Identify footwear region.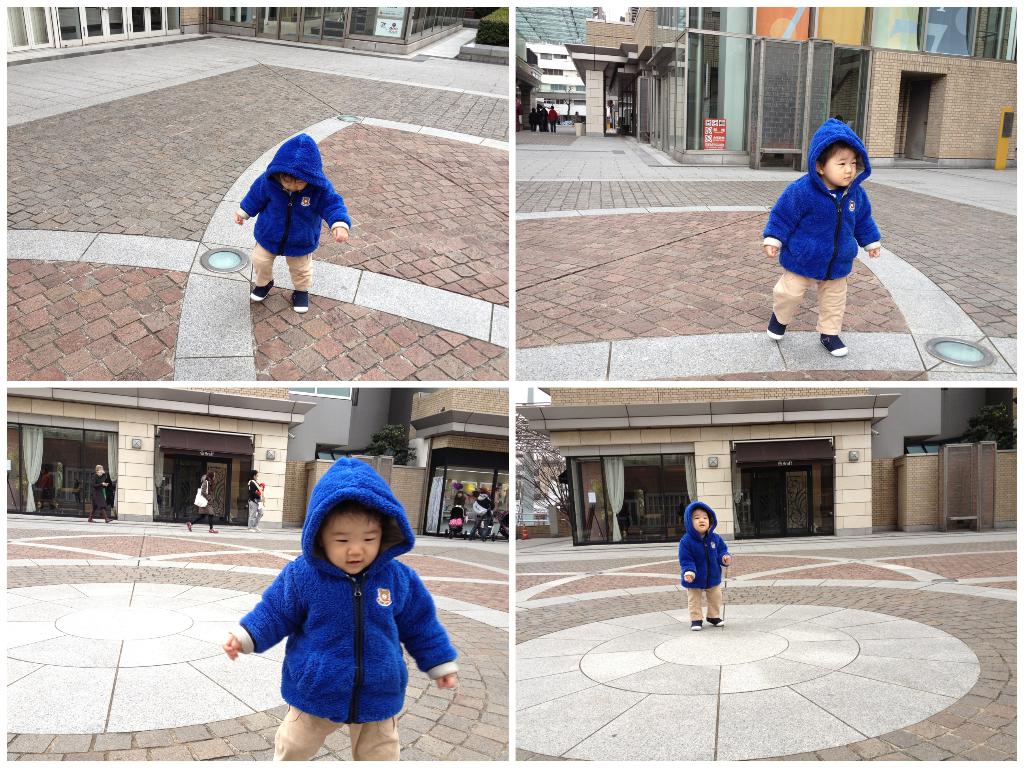
Region: pyautogui.locateOnScreen(100, 508, 113, 524).
